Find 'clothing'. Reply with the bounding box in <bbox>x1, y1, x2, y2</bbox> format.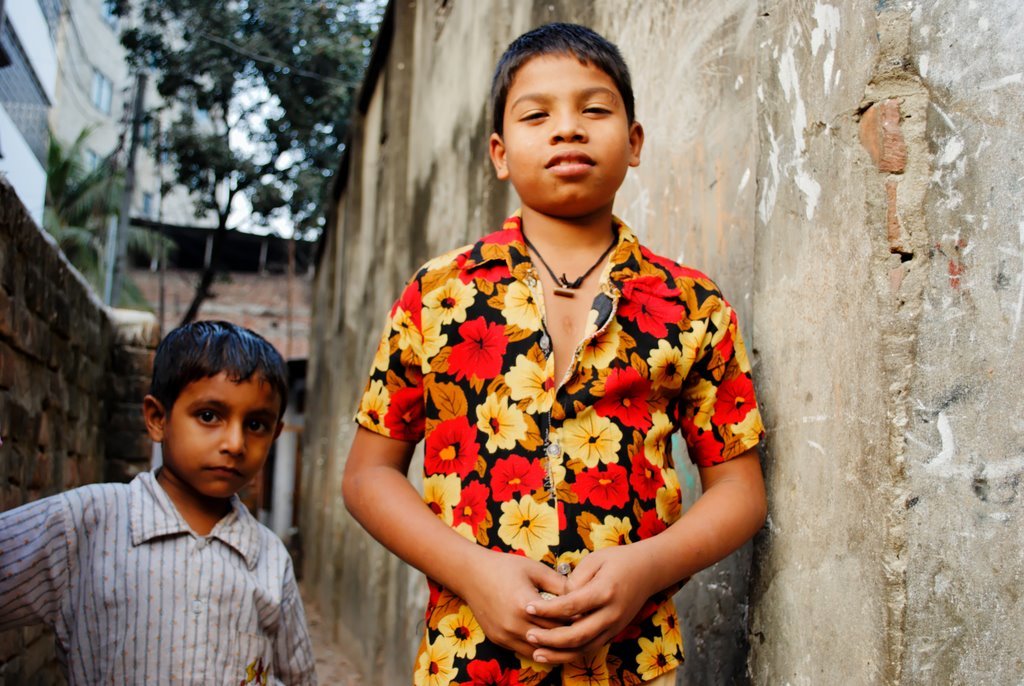
<bbox>0, 457, 325, 685</bbox>.
